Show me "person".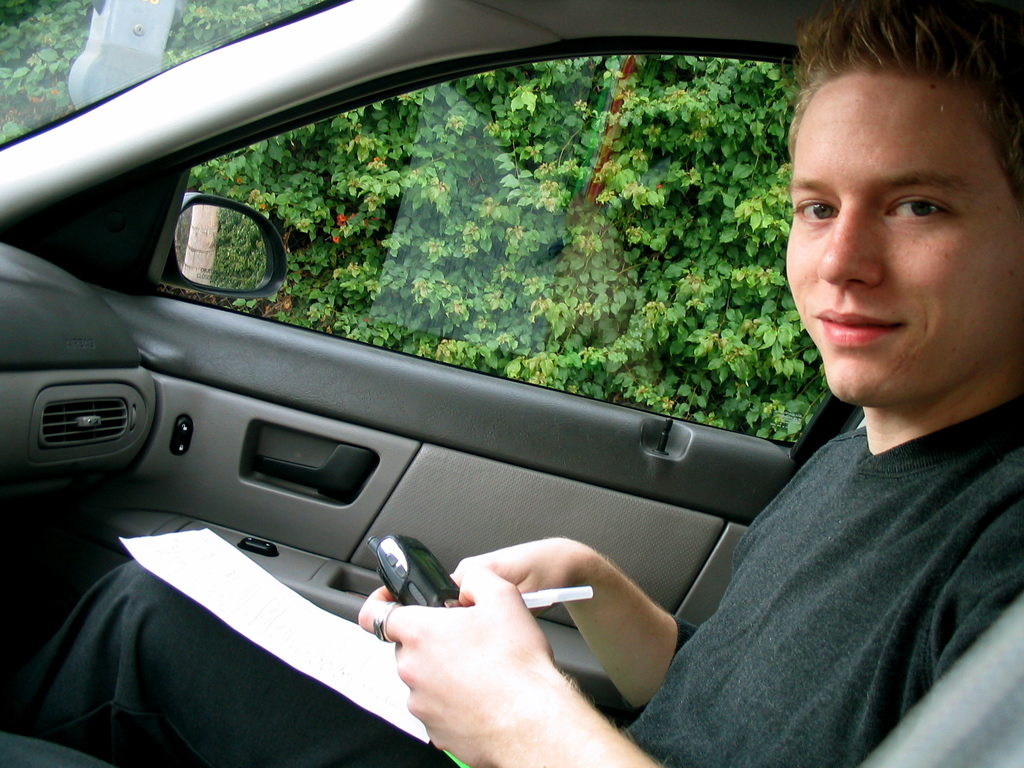
"person" is here: box(26, 2, 1023, 767).
